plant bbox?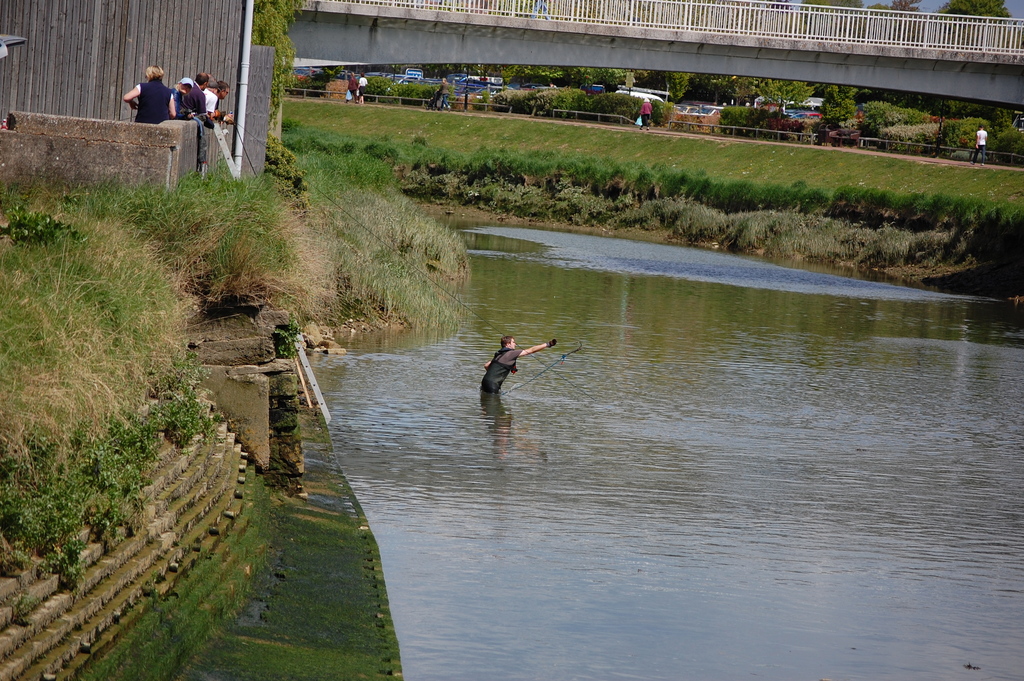
BBox(822, 92, 862, 126)
